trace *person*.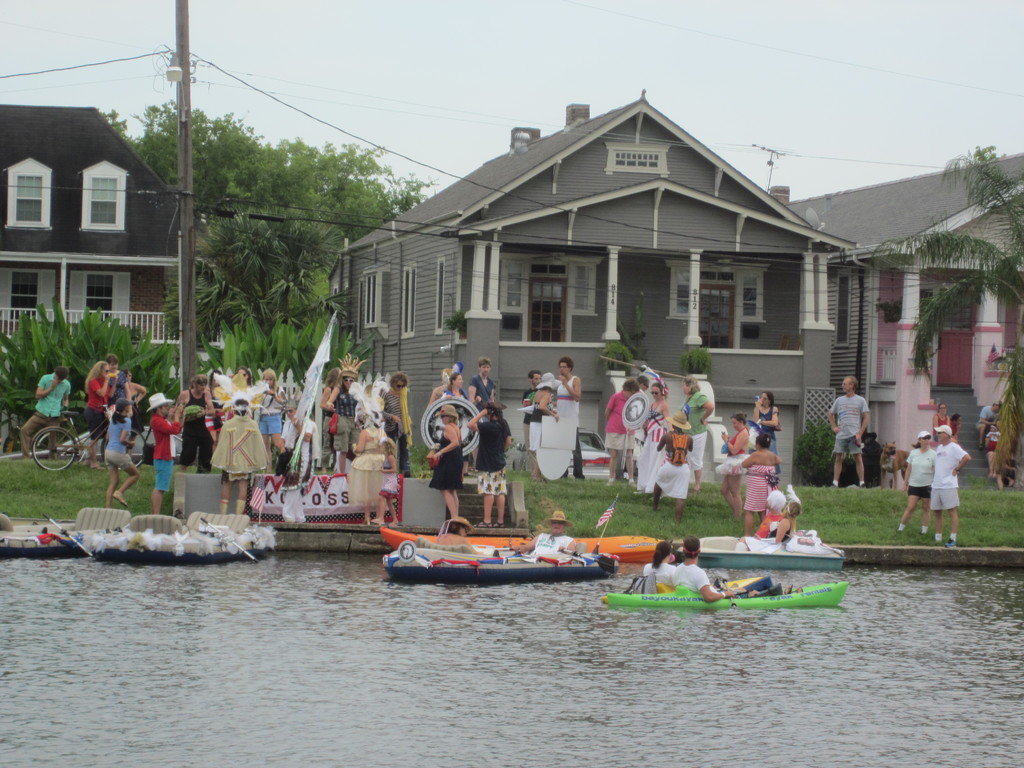
Traced to l=636, t=383, r=672, b=501.
